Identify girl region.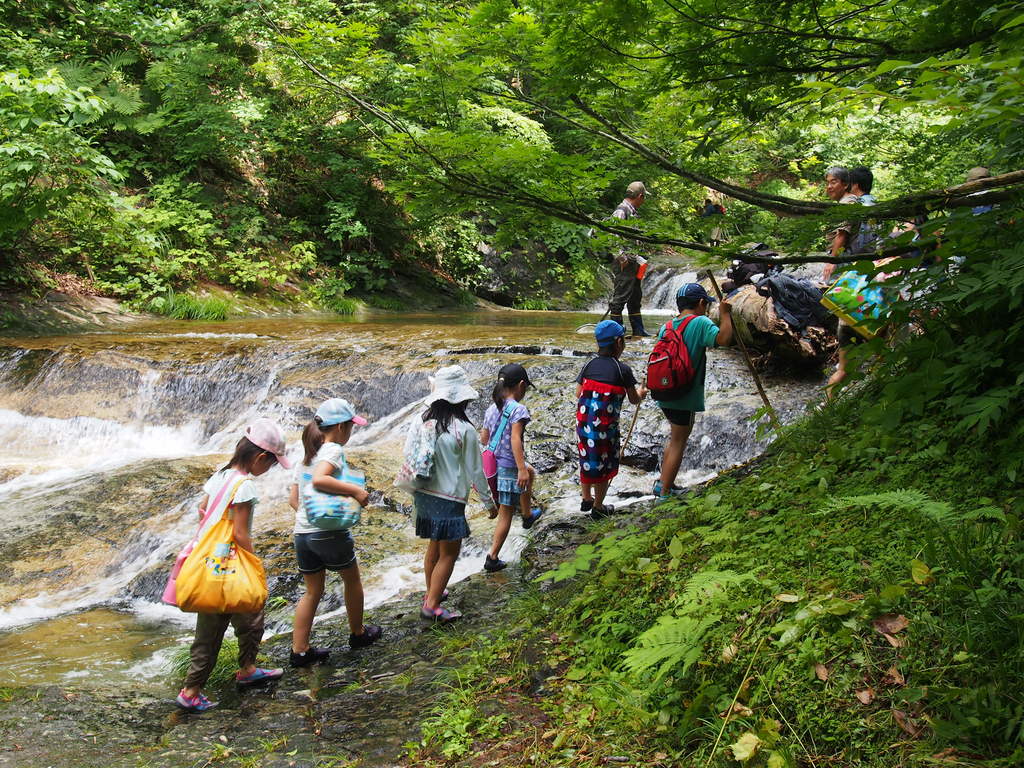
Region: [175, 409, 288, 716].
